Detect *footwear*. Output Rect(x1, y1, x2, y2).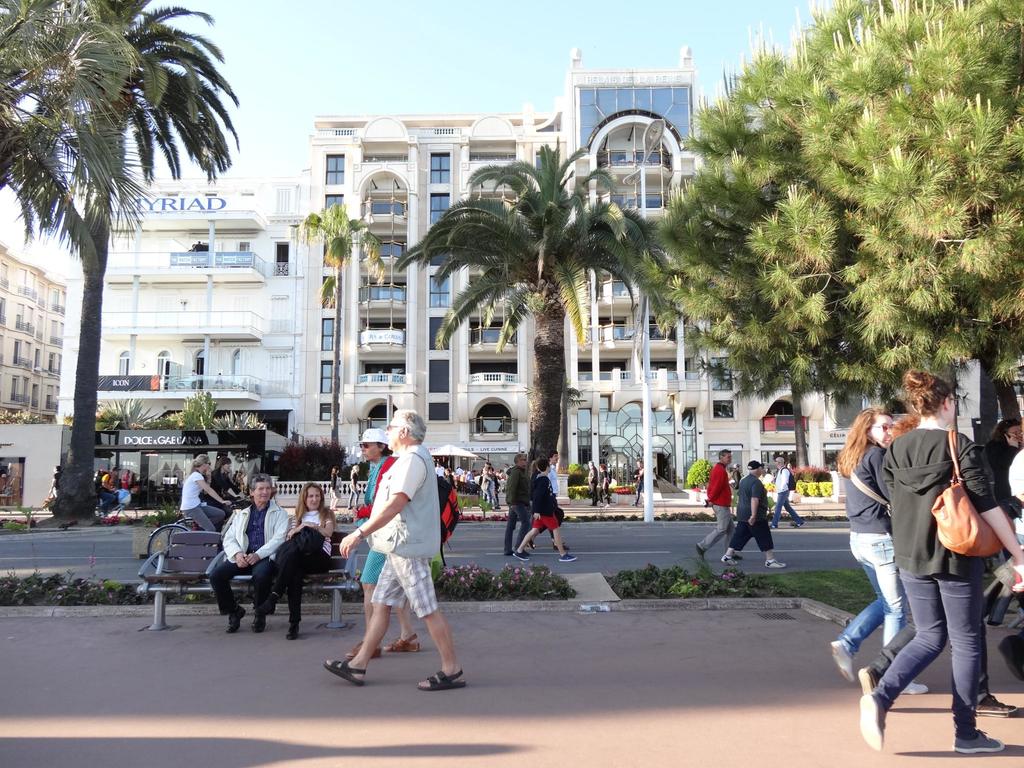
Rect(513, 549, 529, 563).
